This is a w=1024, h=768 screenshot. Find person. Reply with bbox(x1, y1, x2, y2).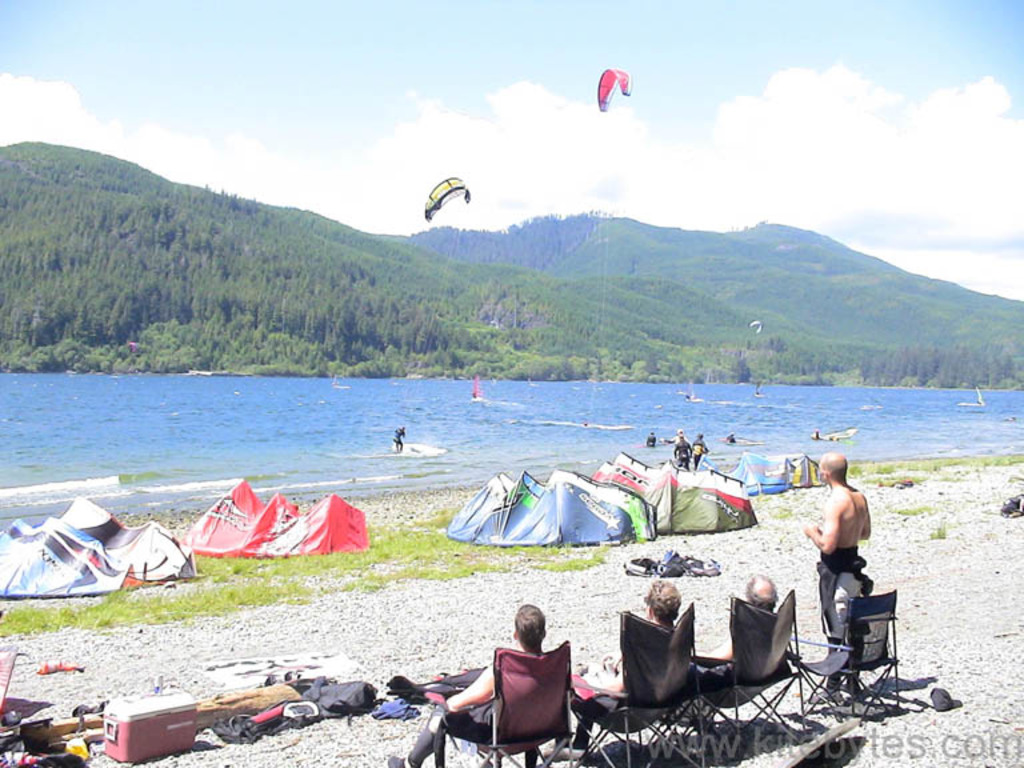
bbox(808, 447, 885, 679).
